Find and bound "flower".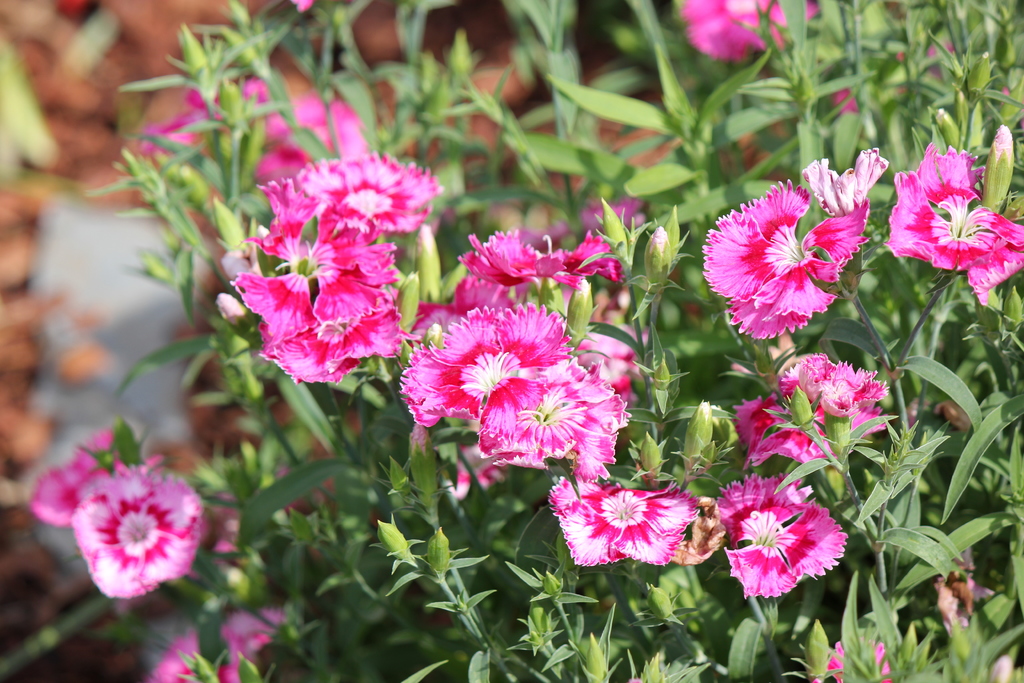
Bound: <box>735,395,891,475</box>.
